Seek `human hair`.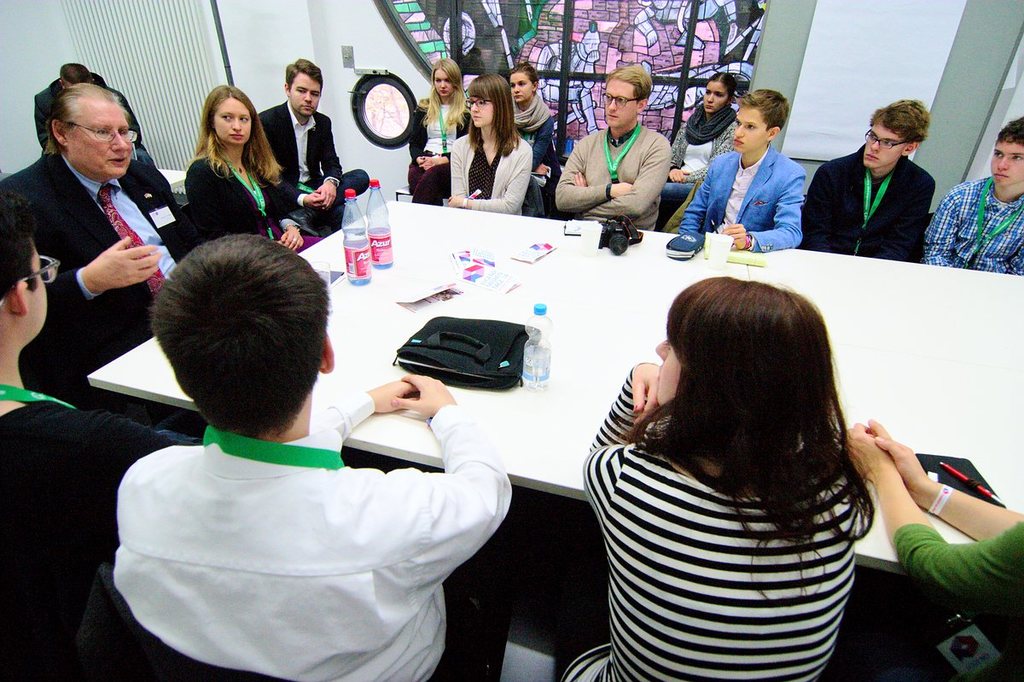
select_region(504, 56, 531, 88).
